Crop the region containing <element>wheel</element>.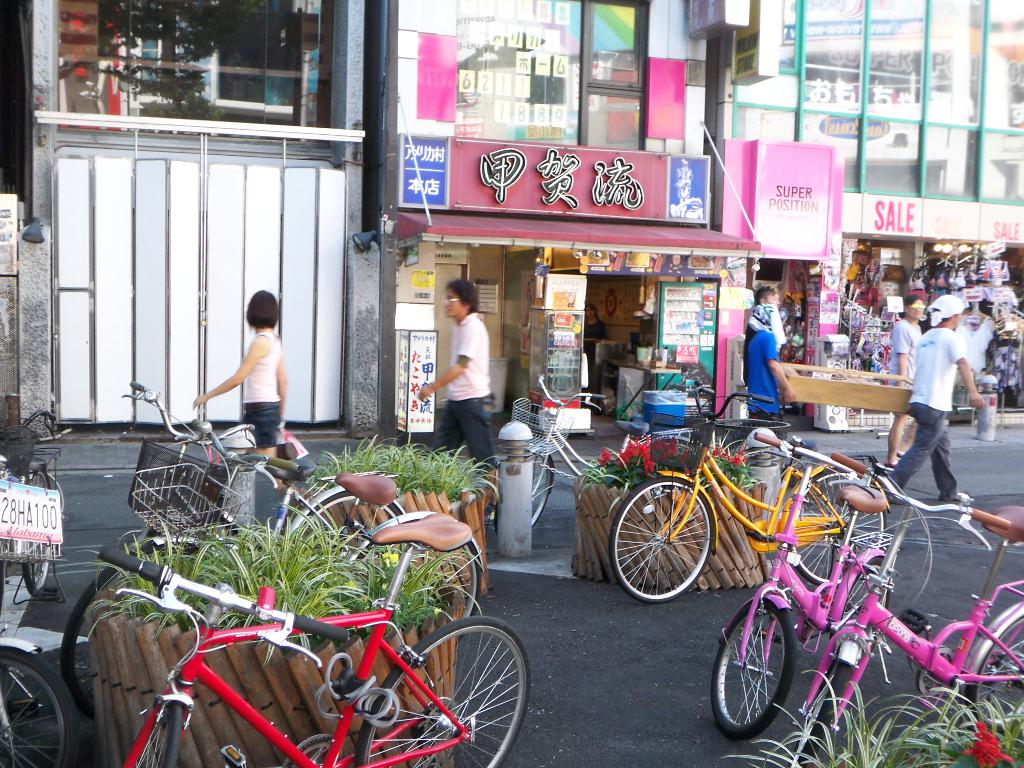
Crop region: pyautogui.locateOnScreen(301, 486, 405, 536).
